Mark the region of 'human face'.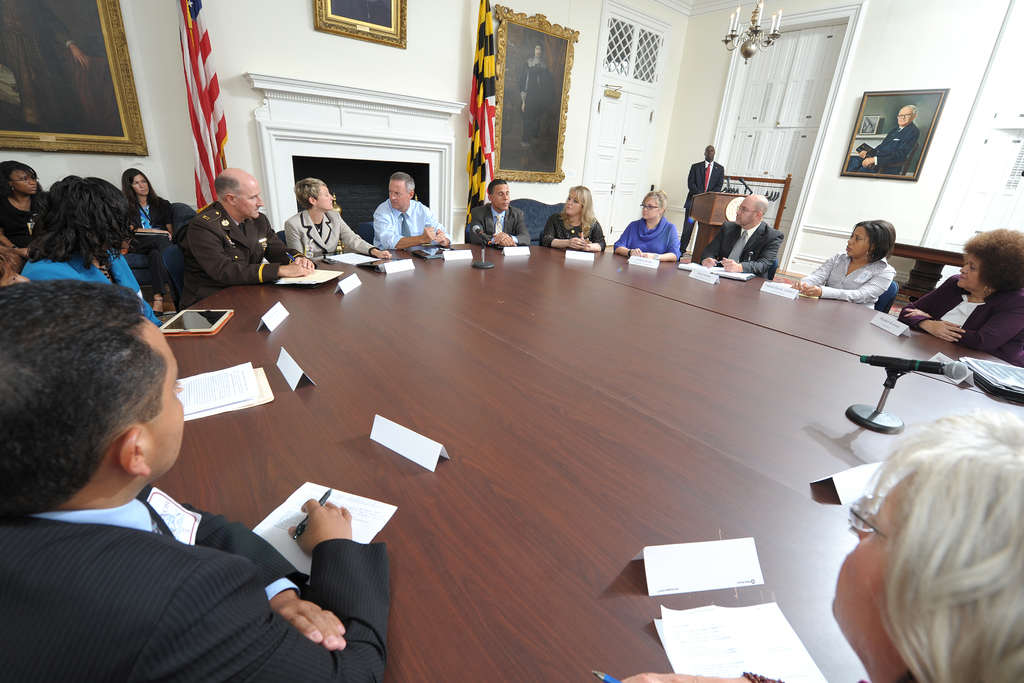
Region: {"left": 236, "top": 174, "right": 262, "bottom": 218}.
